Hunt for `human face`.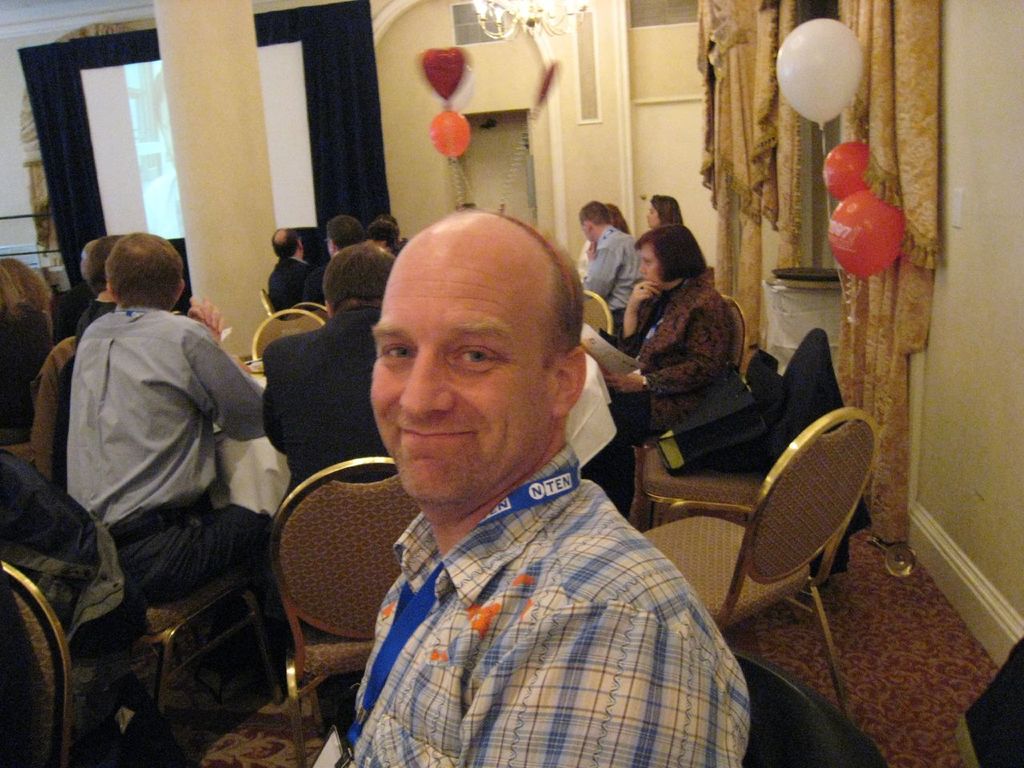
Hunted down at bbox=[640, 199, 662, 229].
